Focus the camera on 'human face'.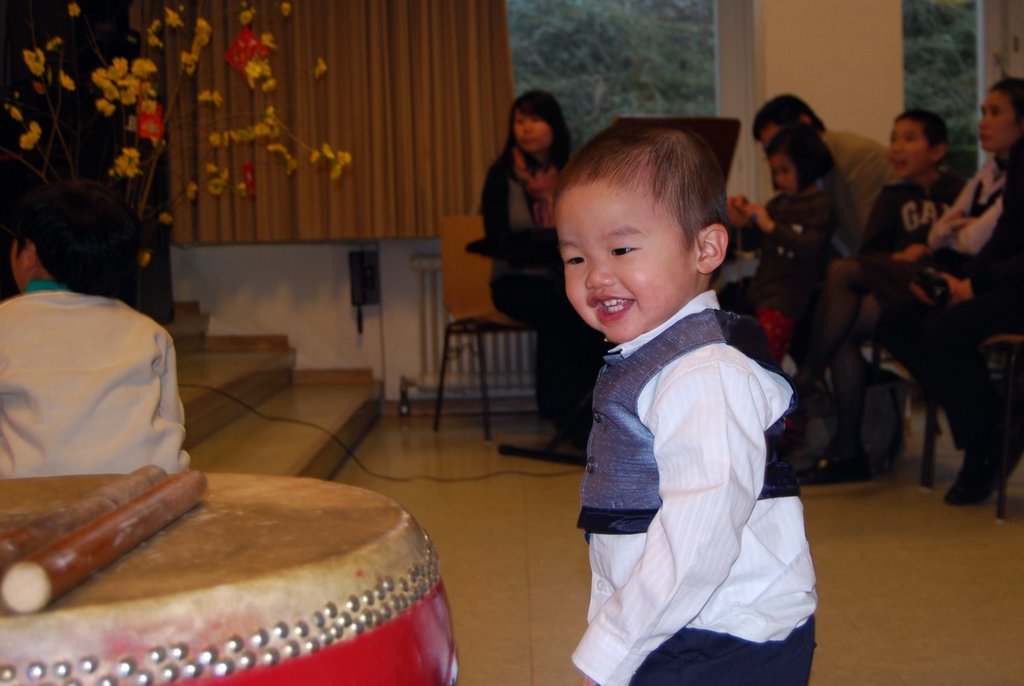
Focus region: (x1=556, y1=183, x2=698, y2=345).
